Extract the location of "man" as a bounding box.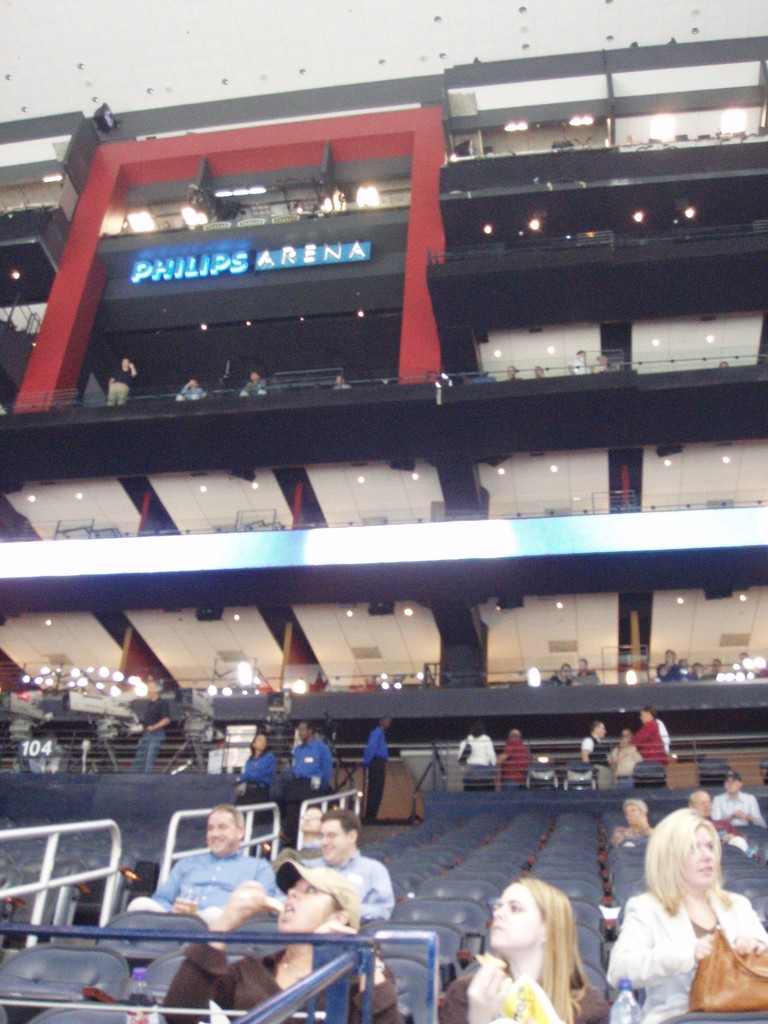
left=711, top=772, right=764, bottom=826.
